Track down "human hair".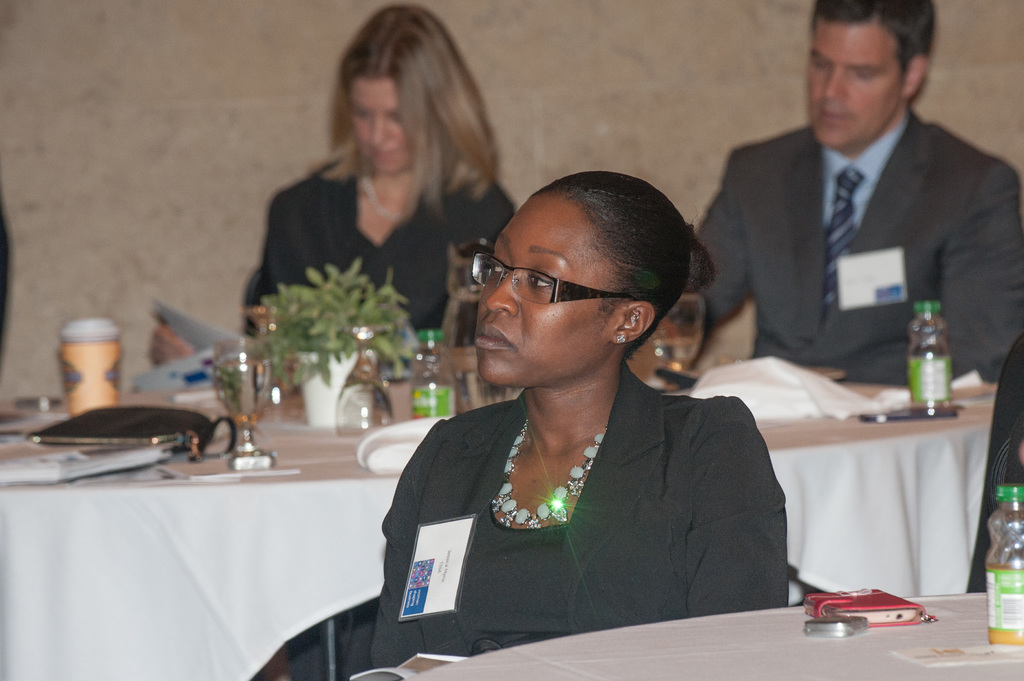
Tracked to box=[531, 171, 723, 367].
